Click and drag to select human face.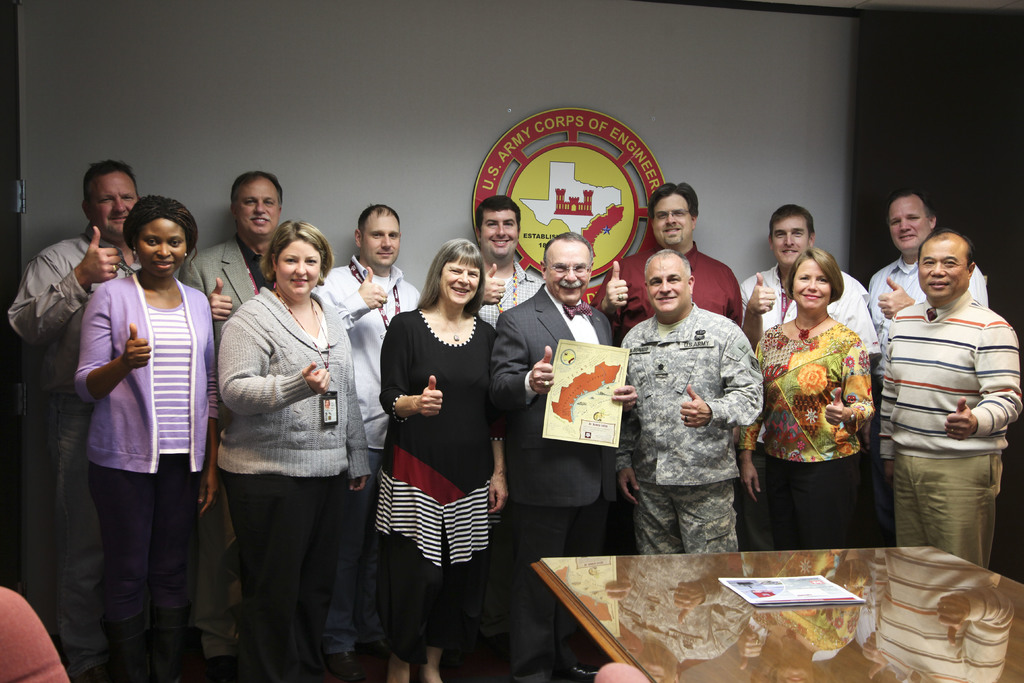
Selection: 546,240,592,300.
